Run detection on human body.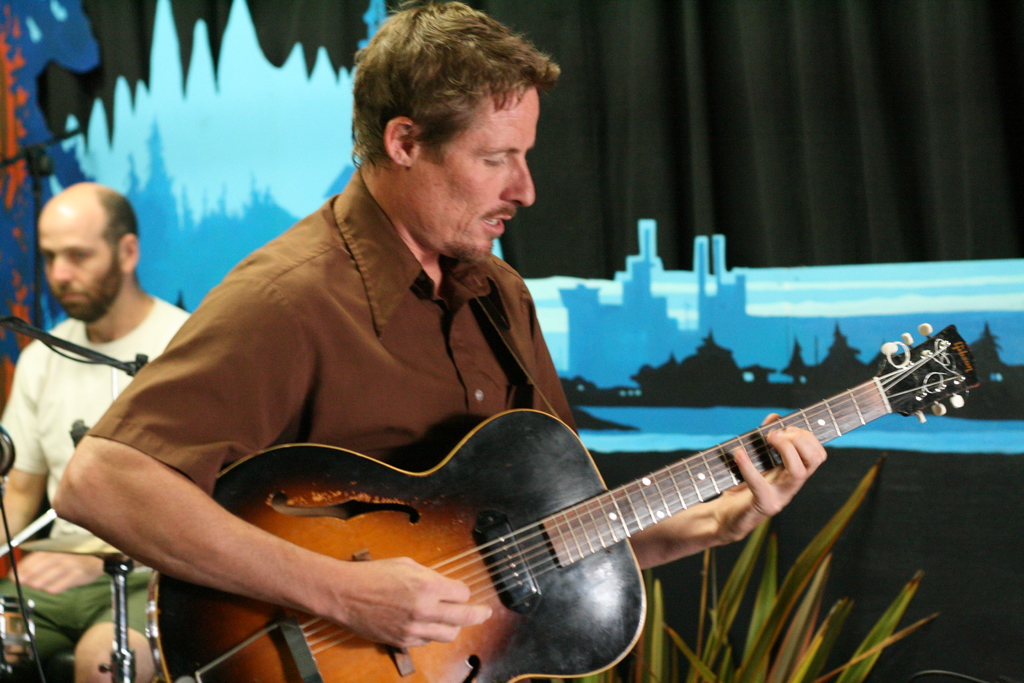
Result: x1=53 y1=0 x2=823 y2=682.
